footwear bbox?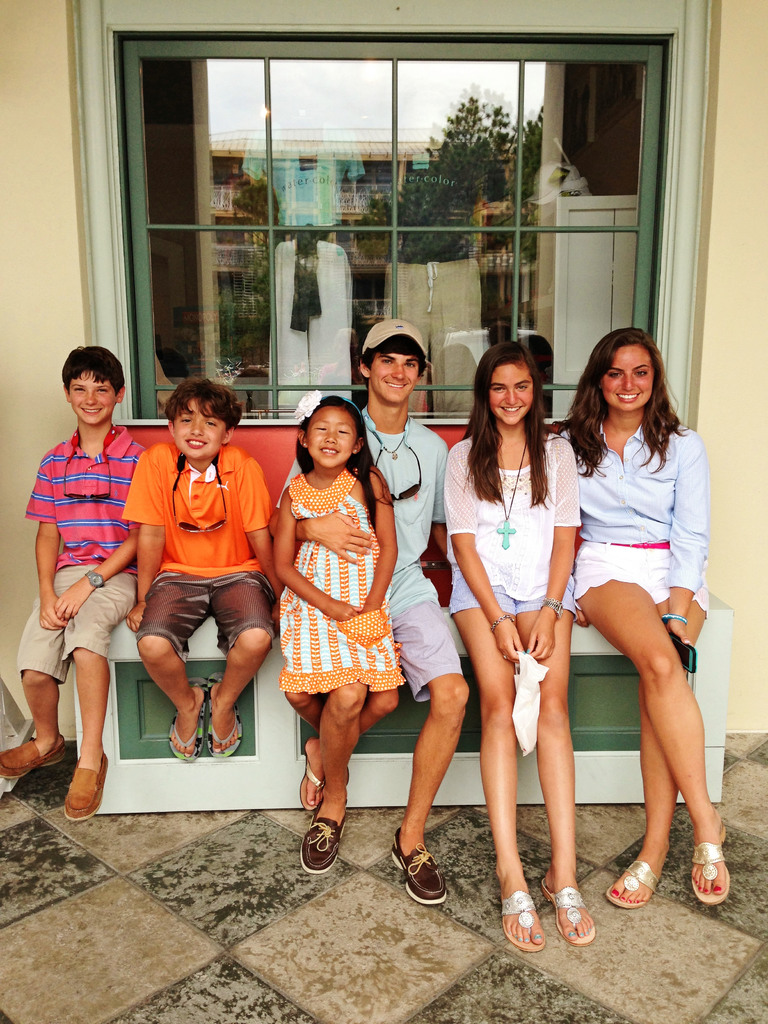
{"x1": 209, "y1": 670, "x2": 244, "y2": 757}
